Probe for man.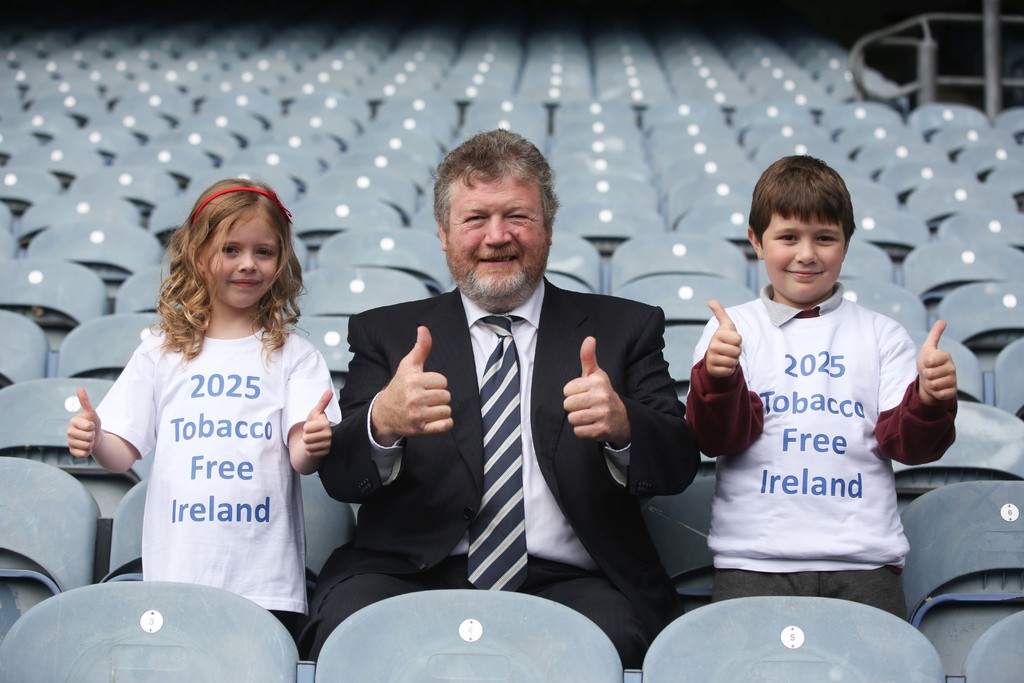
Probe result: [x1=340, y1=147, x2=675, y2=629].
